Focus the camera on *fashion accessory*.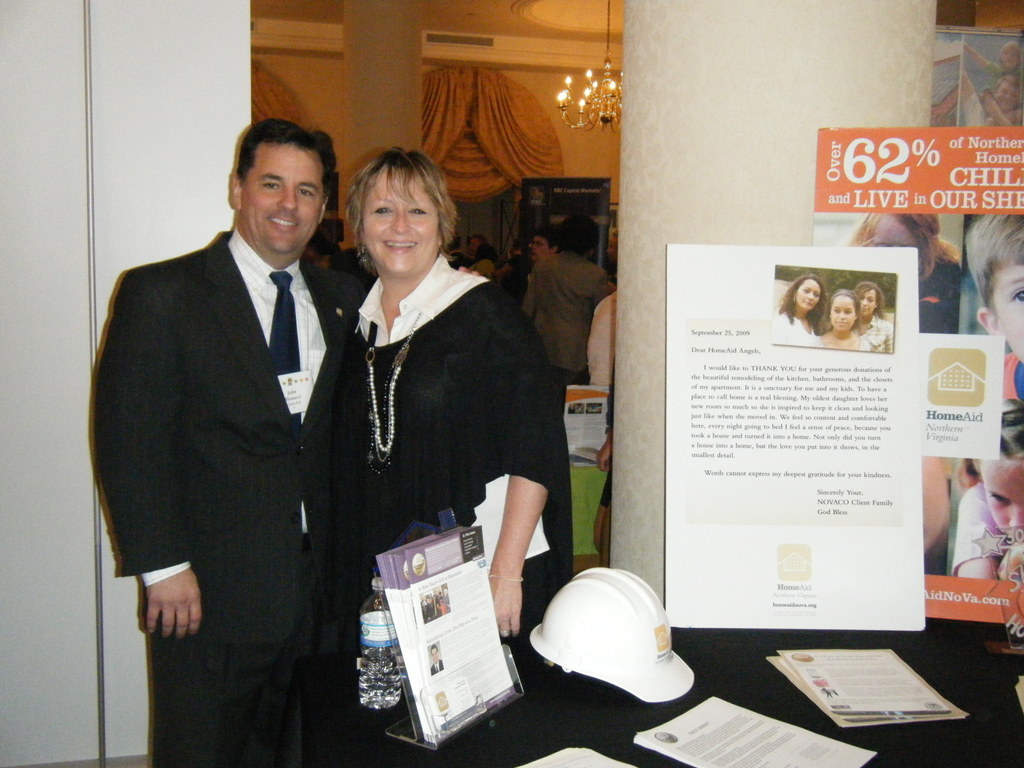
Focus region: bbox=[812, 302, 822, 314].
